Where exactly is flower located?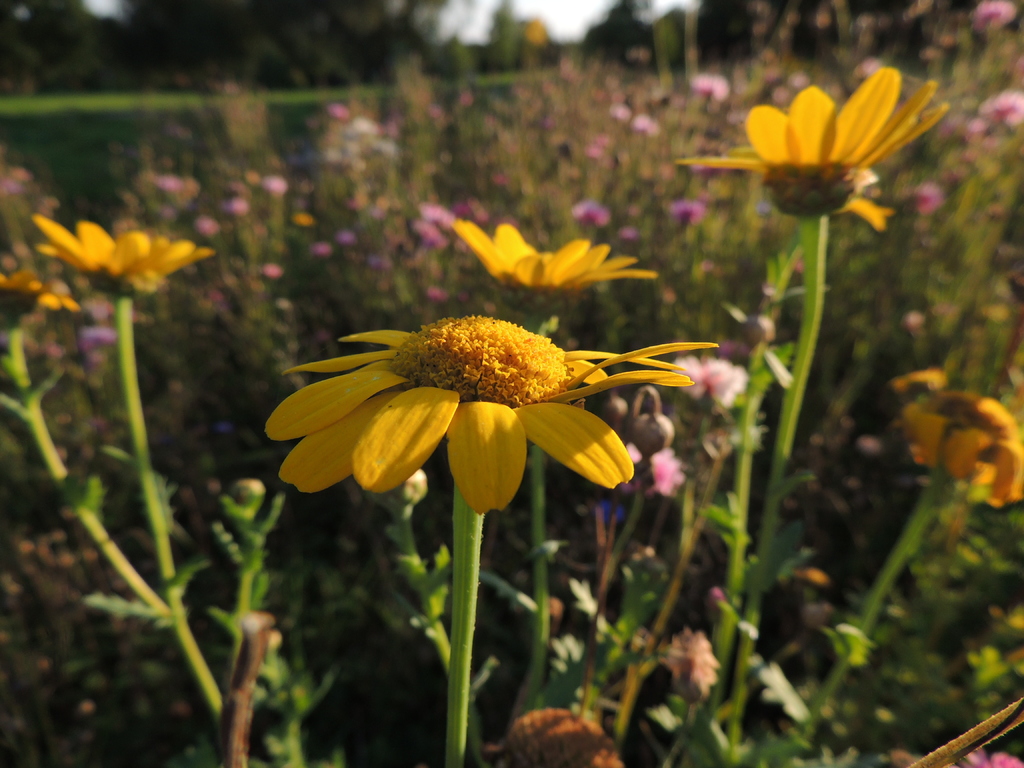
Its bounding box is bbox=[966, 0, 1017, 35].
